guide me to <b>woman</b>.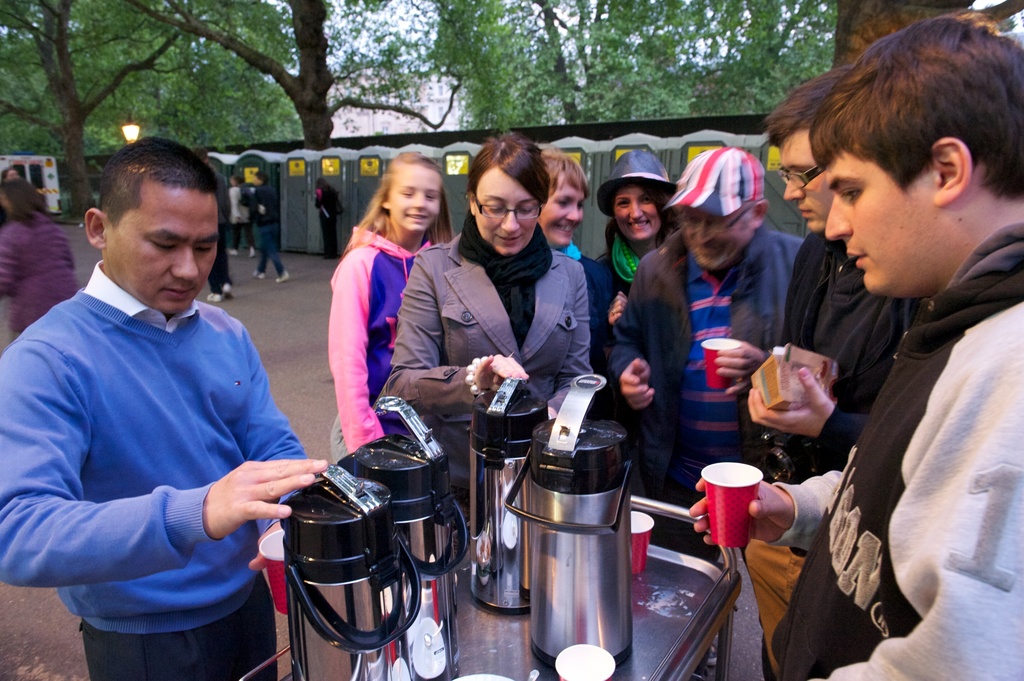
Guidance: x1=586, y1=147, x2=696, y2=493.
